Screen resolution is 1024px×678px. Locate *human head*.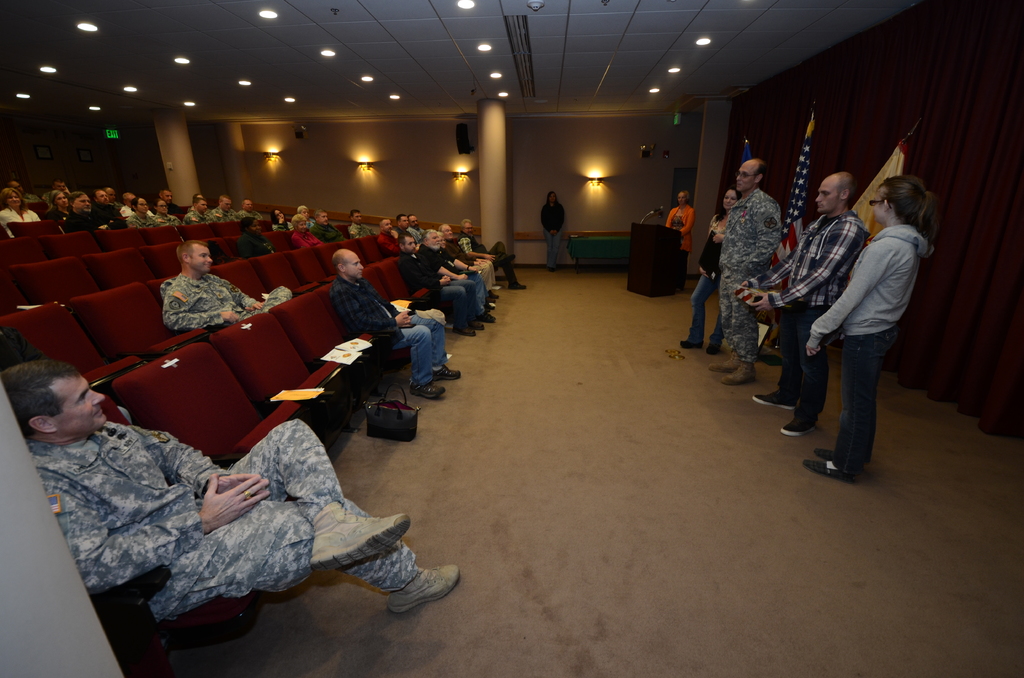
select_region(240, 197, 255, 213).
